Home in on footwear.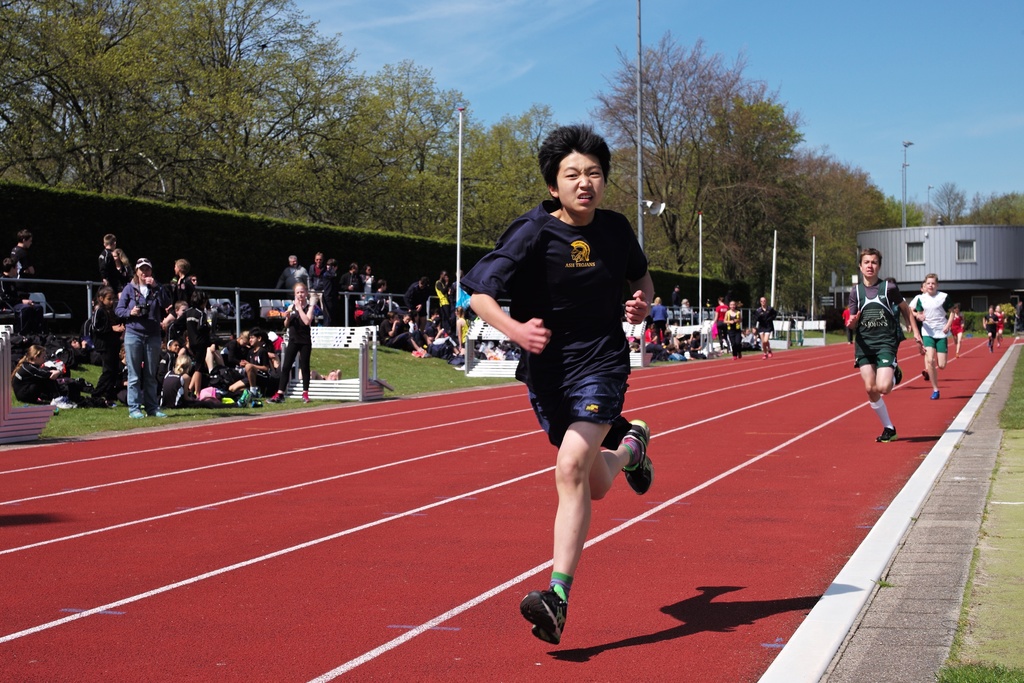
Homed in at Rect(271, 392, 286, 404).
